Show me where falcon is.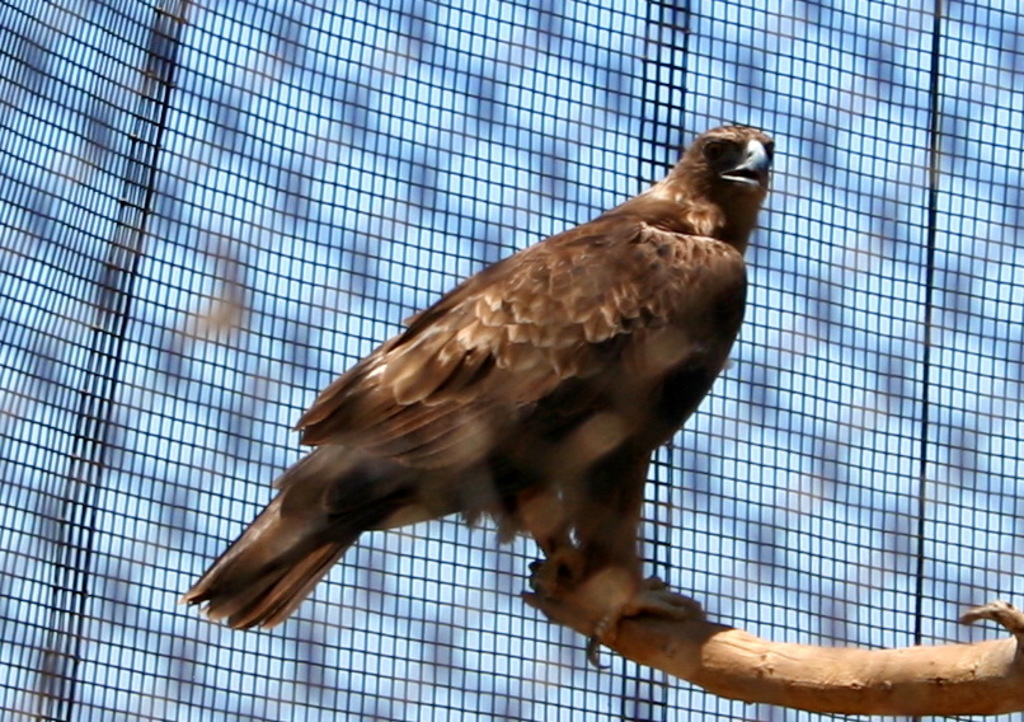
falcon is at region(177, 118, 783, 672).
